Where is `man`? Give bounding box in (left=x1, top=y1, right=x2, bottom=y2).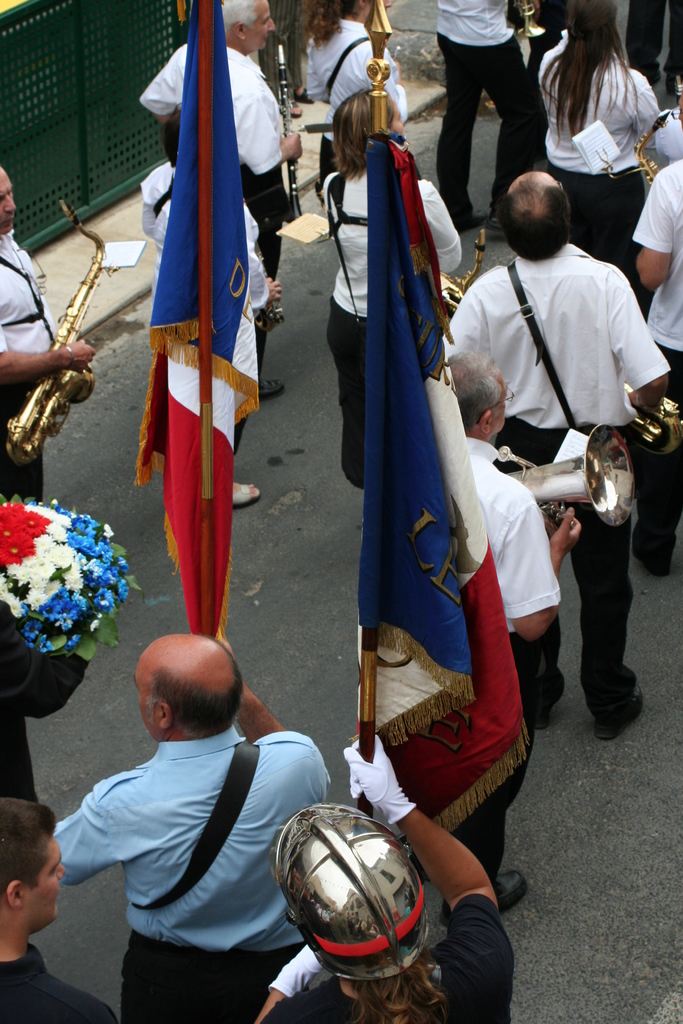
(left=0, top=162, right=96, bottom=496).
